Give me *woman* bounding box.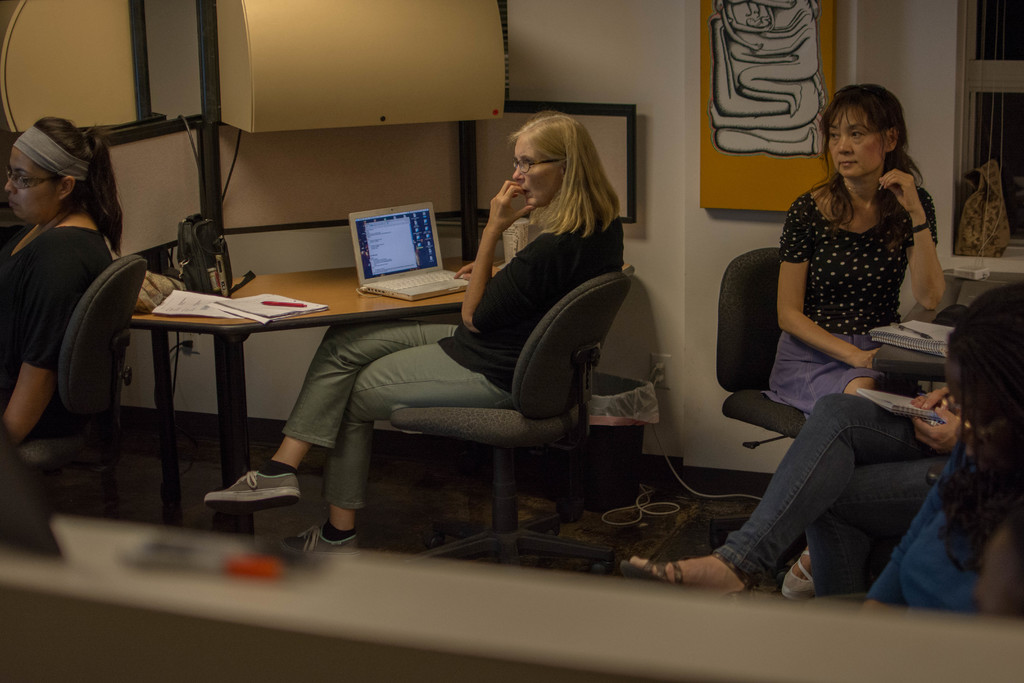
749/54/956/614.
